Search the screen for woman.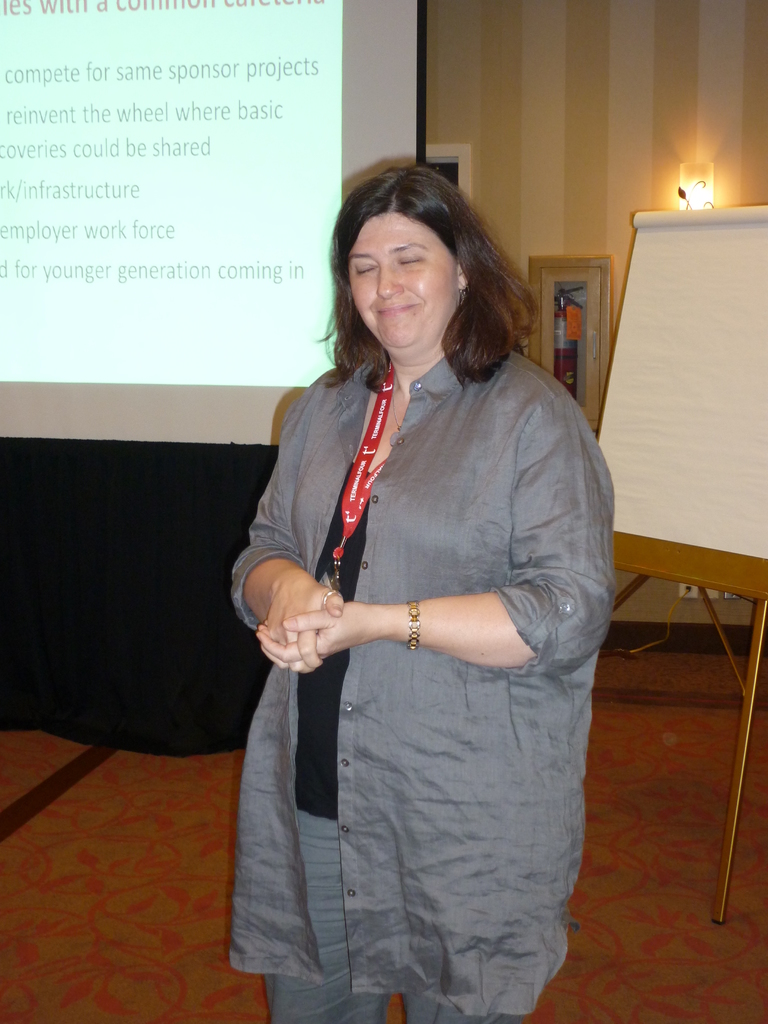
Found at crop(214, 160, 617, 1011).
